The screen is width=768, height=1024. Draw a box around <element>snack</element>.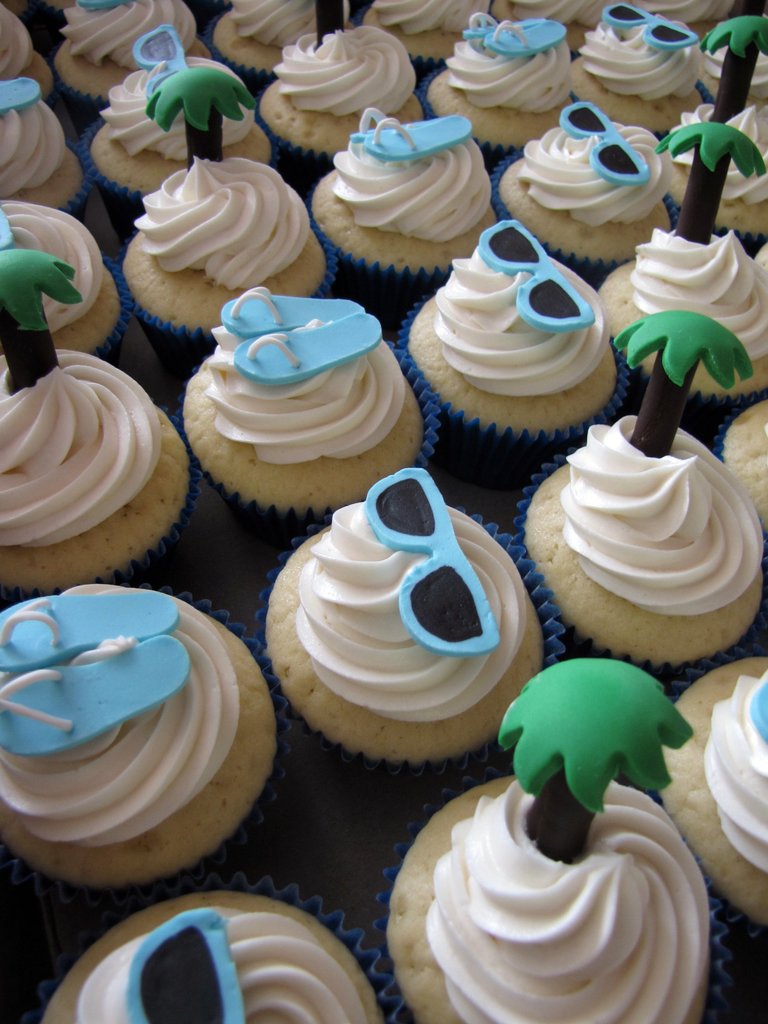
pyautogui.locateOnScreen(654, 648, 767, 920).
